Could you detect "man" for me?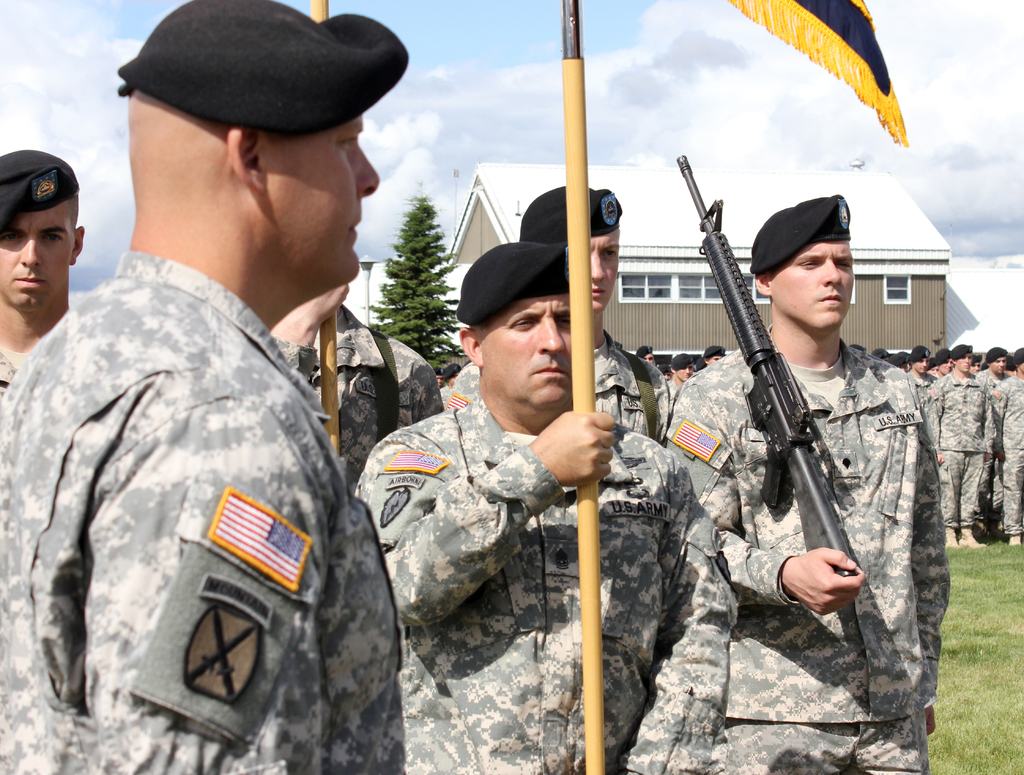
Detection result: bbox(0, 147, 88, 401).
